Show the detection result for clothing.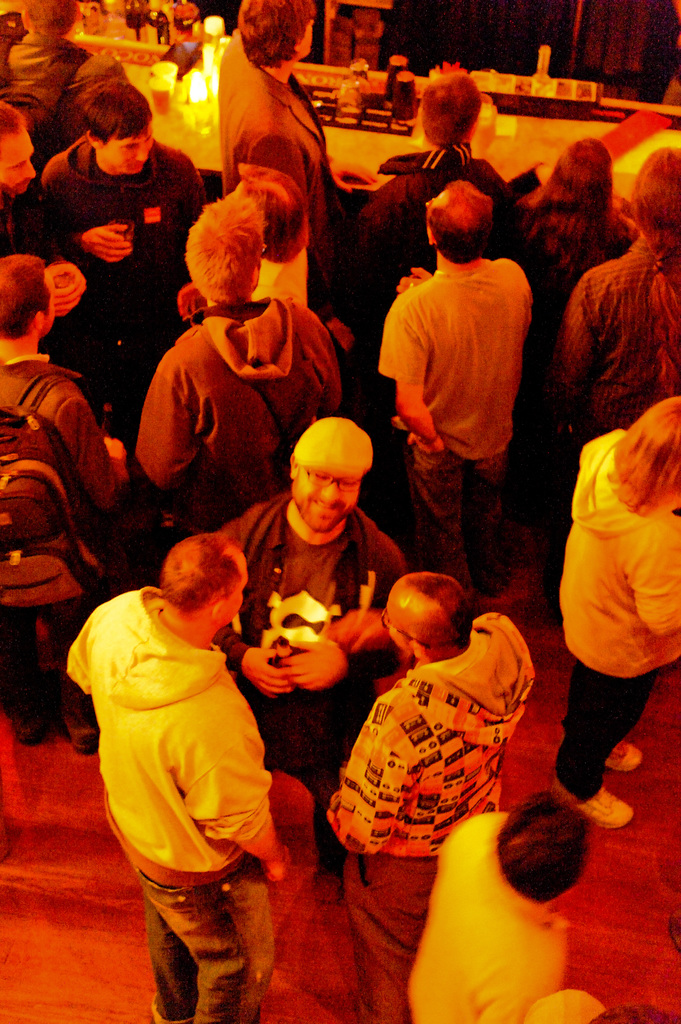
box=[344, 137, 515, 350].
